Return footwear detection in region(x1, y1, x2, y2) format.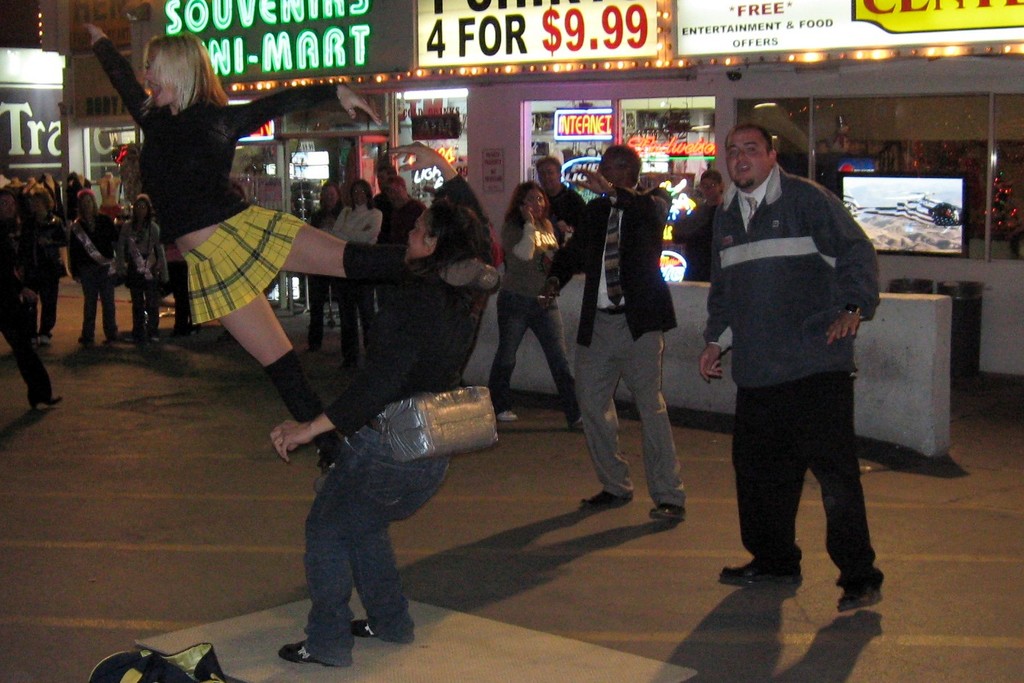
region(438, 249, 501, 291).
